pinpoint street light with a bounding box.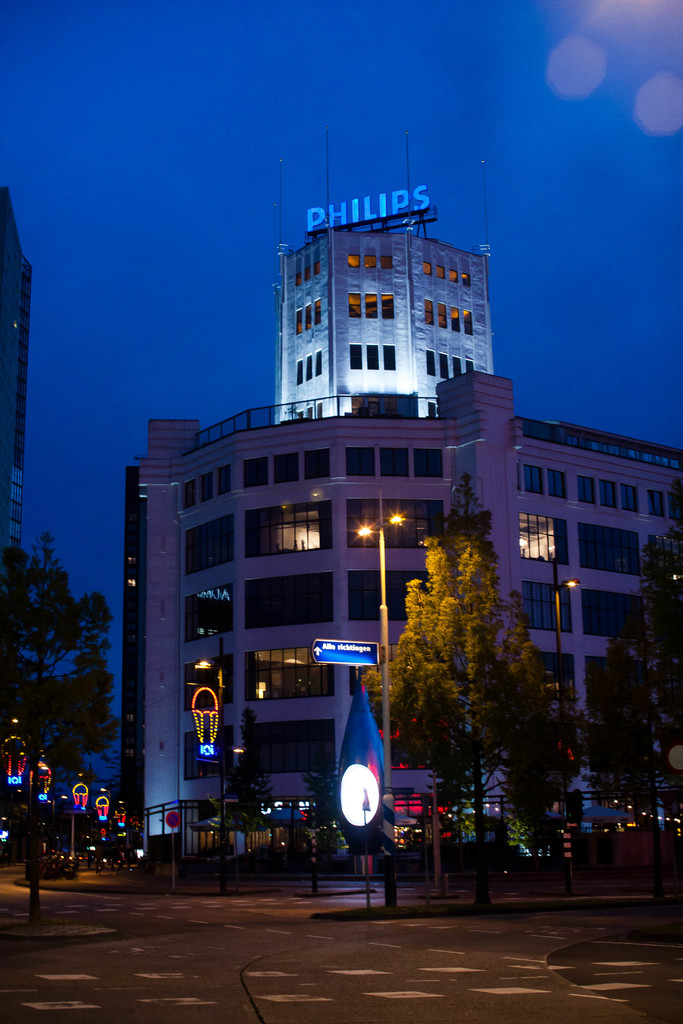
[x1=359, y1=511, x2=418, y2=903].
